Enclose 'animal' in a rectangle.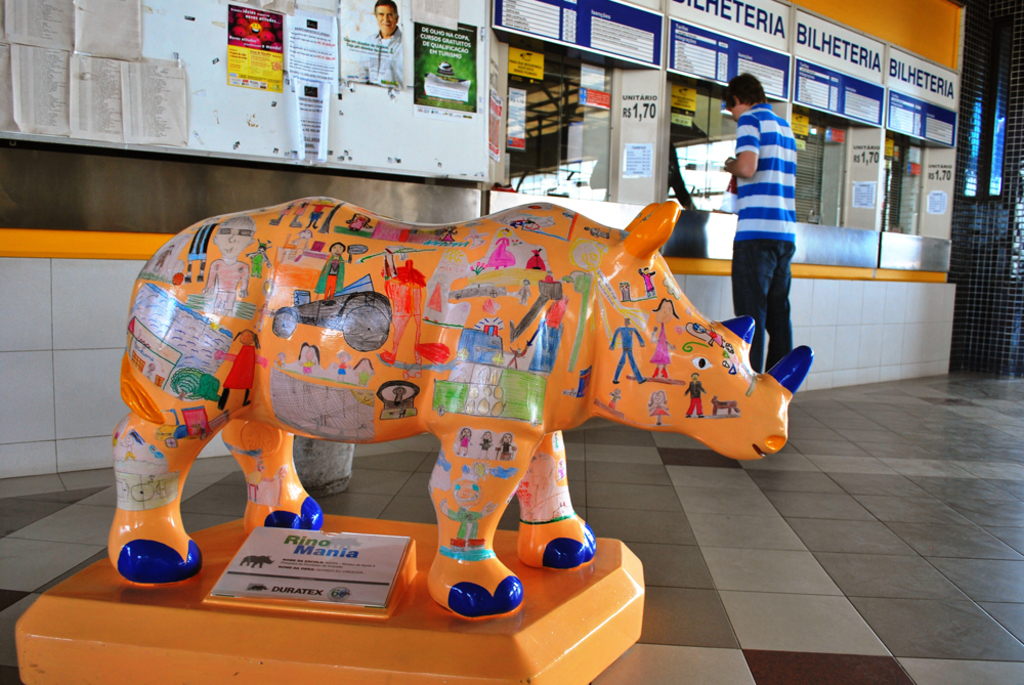
x1=110, y1=200, x2=812, y2=622.
